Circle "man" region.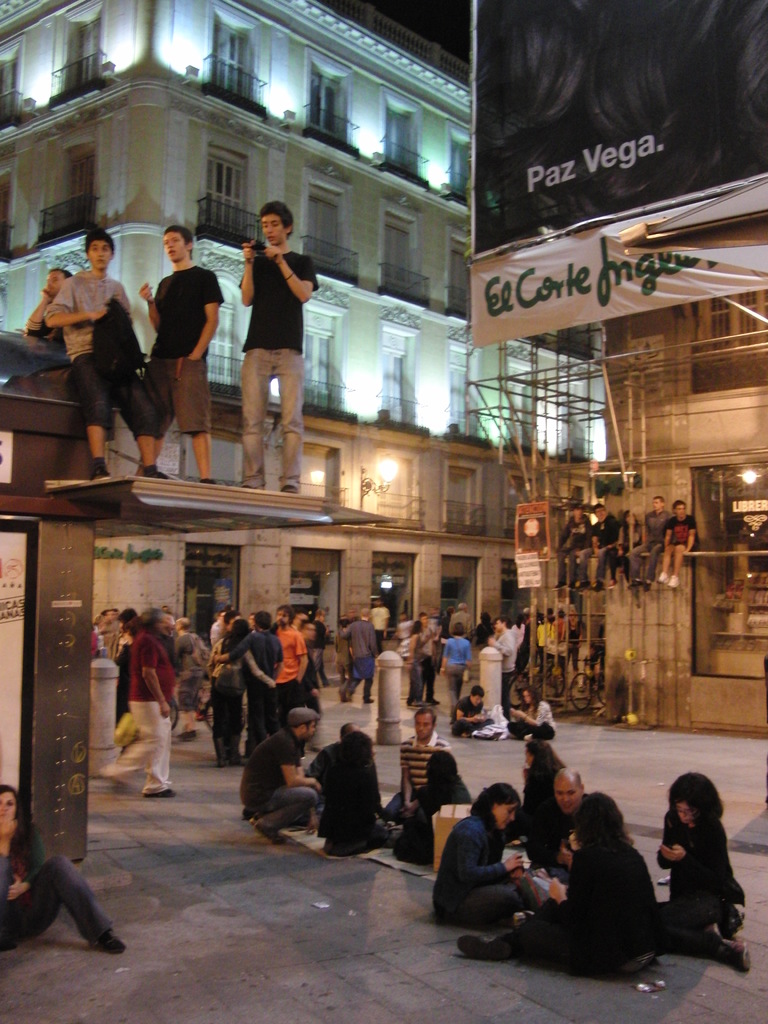
Region: select_region(548, 502, 593, 581).
